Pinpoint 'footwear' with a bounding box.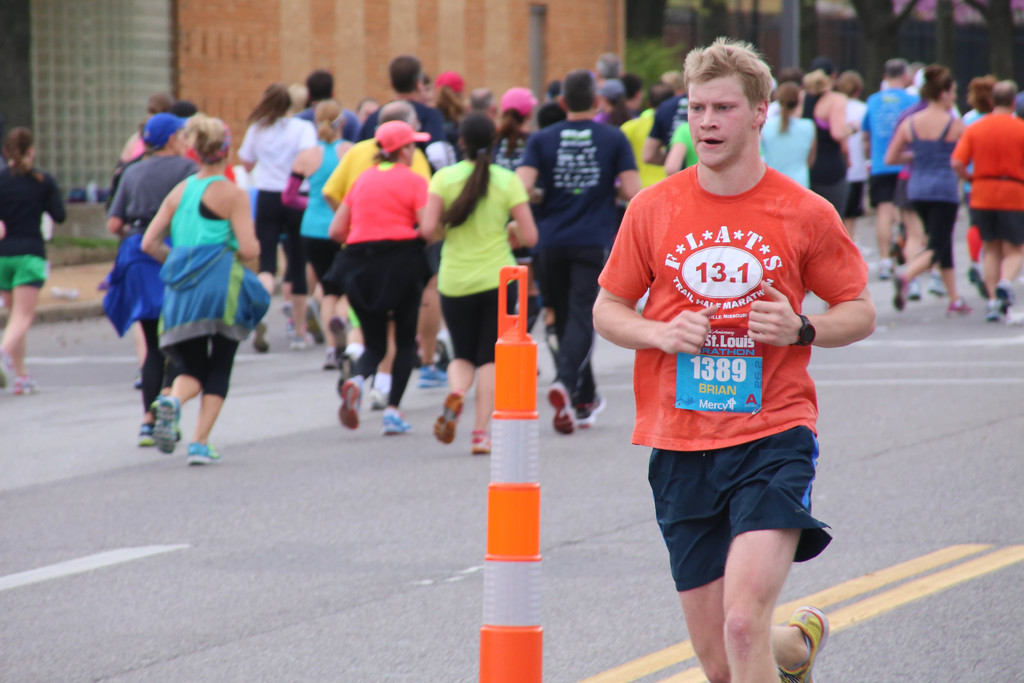
[776,607,831,682].
